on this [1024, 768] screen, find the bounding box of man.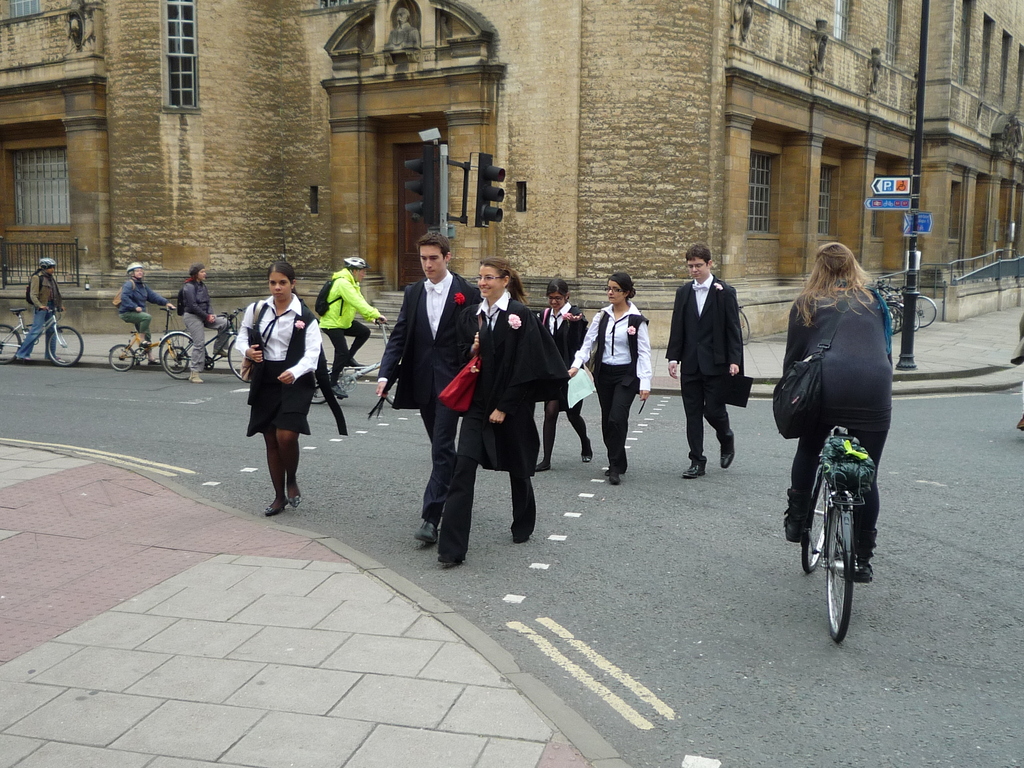
Bounding box: region(15, 259, 70, 360).
